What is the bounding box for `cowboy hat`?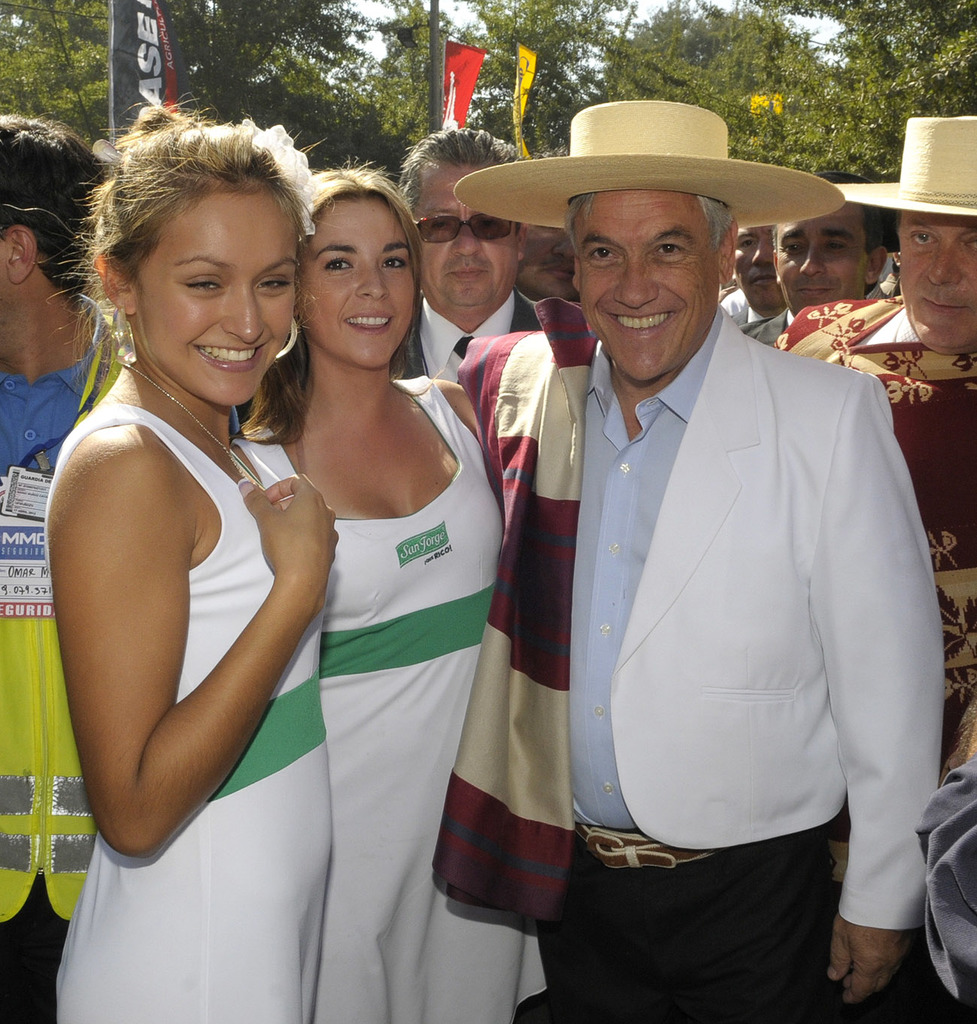
box(489, 90, 836, 276).
